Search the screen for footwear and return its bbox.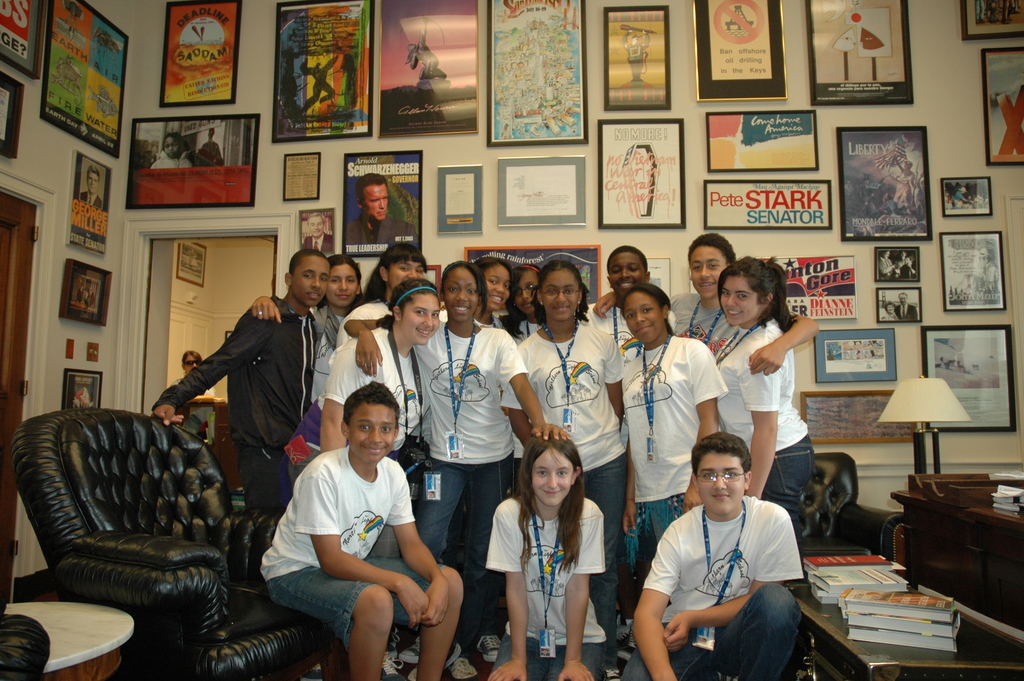
Found: x1=378, y1=659, x2=410, y2=680.
